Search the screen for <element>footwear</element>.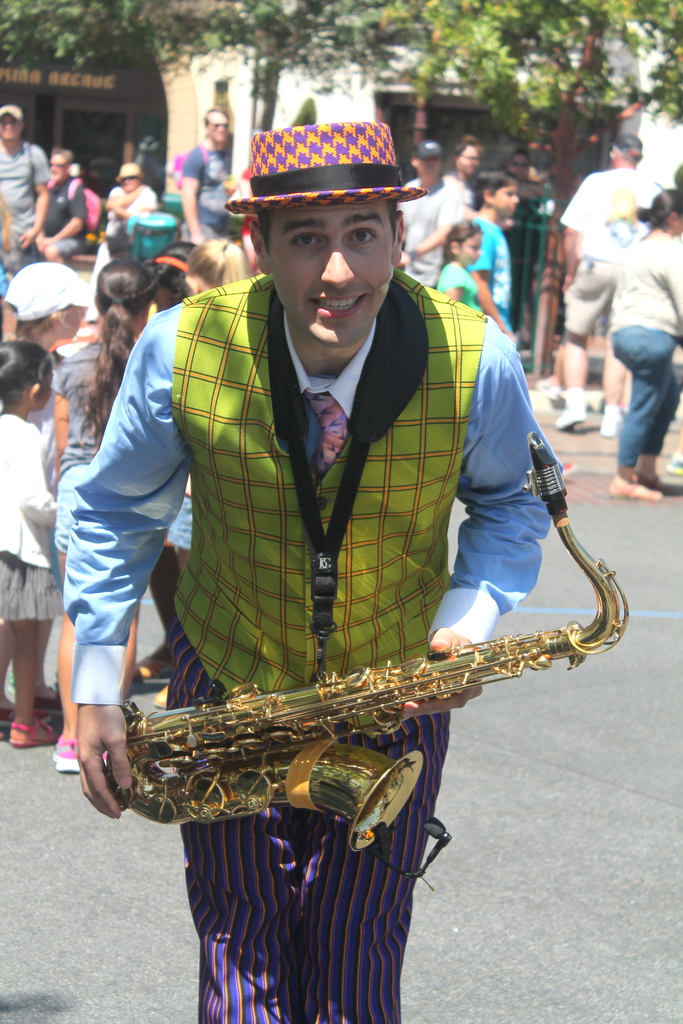
Found at 7,719,58,753.
